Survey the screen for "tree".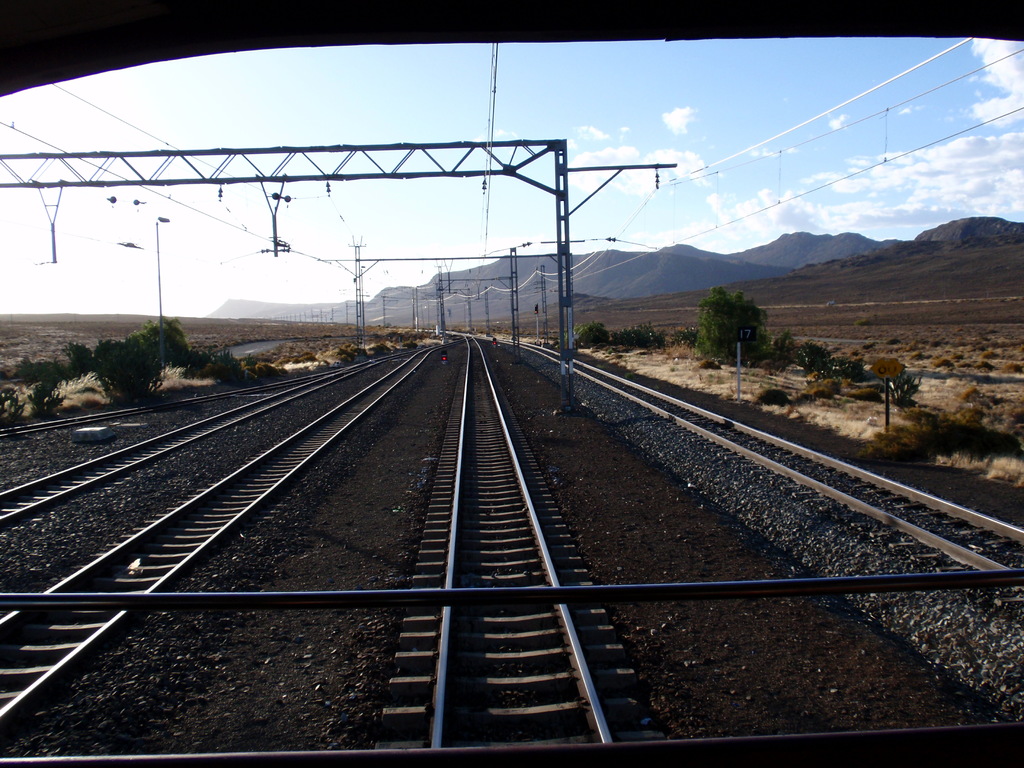
Survey found: 699:285:782:365.
